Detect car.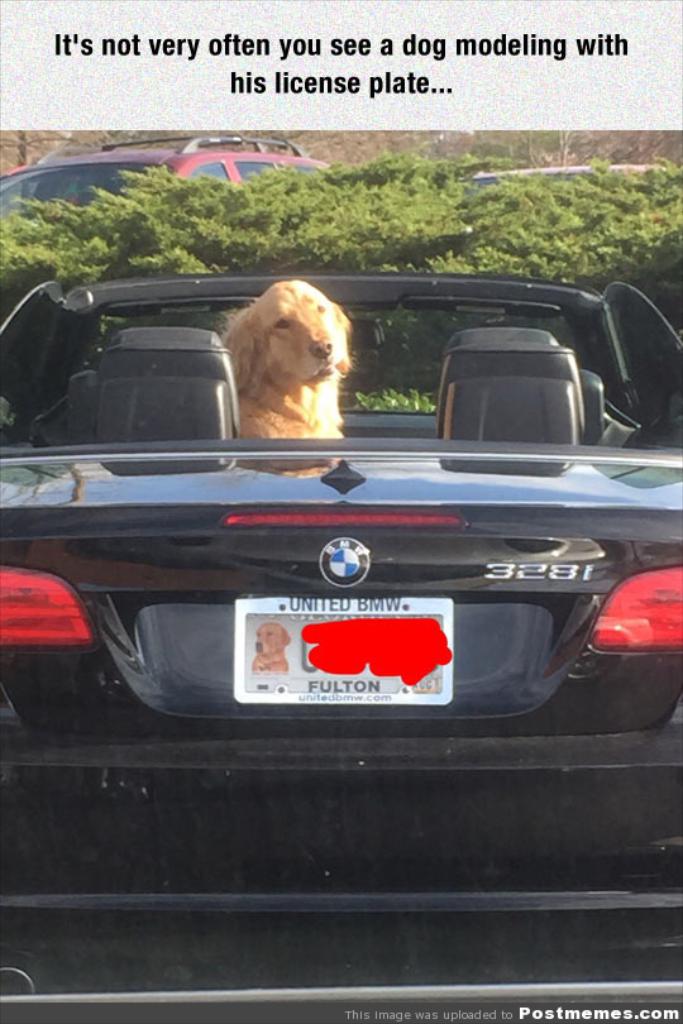
Detected at <bbox>469, 164, 667, 192</bbox>.
